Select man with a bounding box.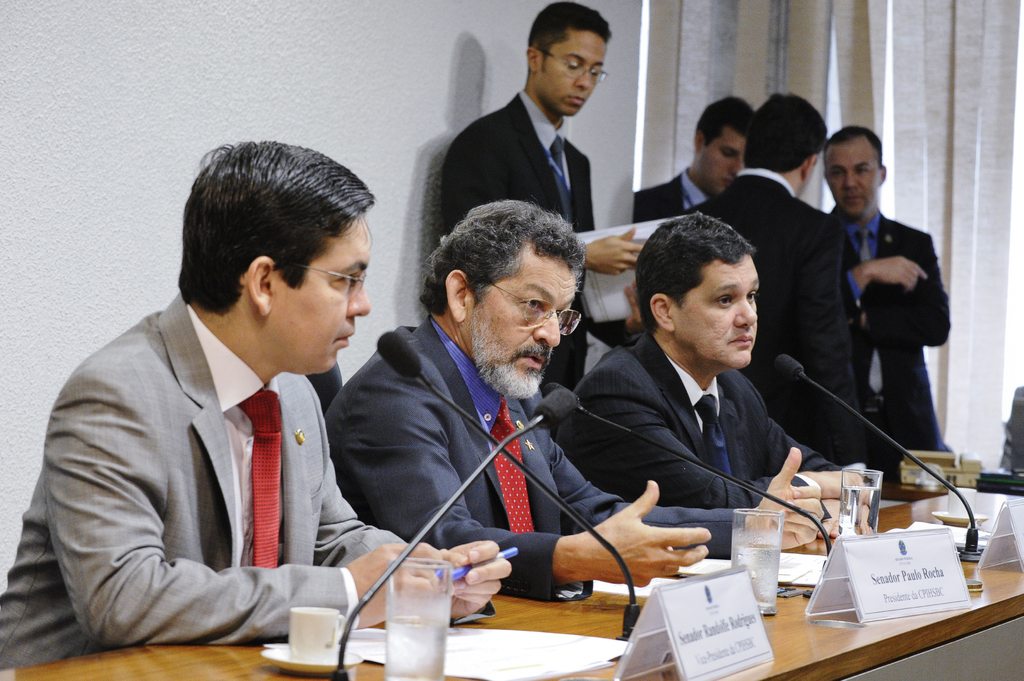
[444, 0, 644, 394].
